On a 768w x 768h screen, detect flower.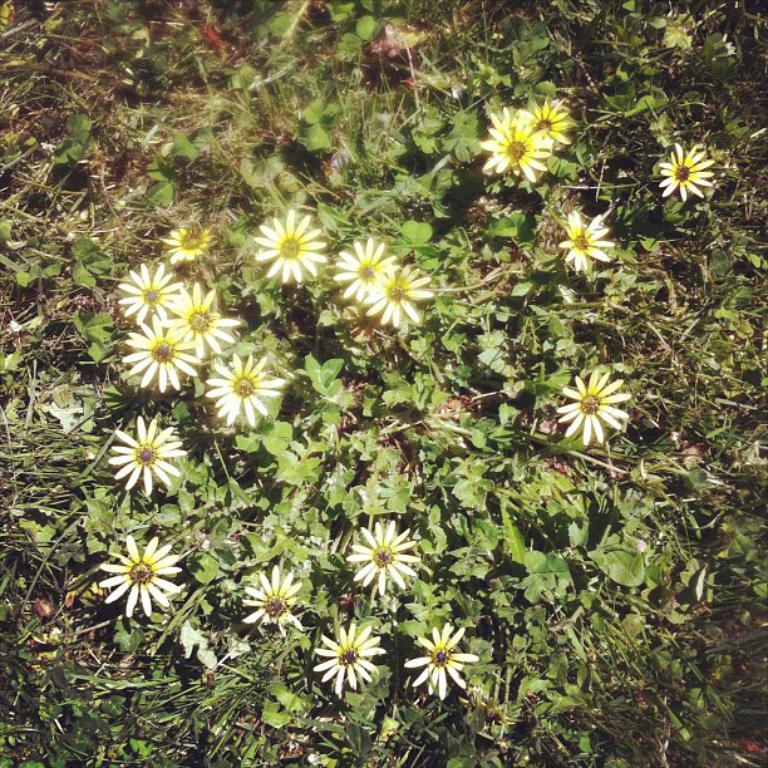
pyautogui.locateOnScreen(562, 373, 632, 449).
